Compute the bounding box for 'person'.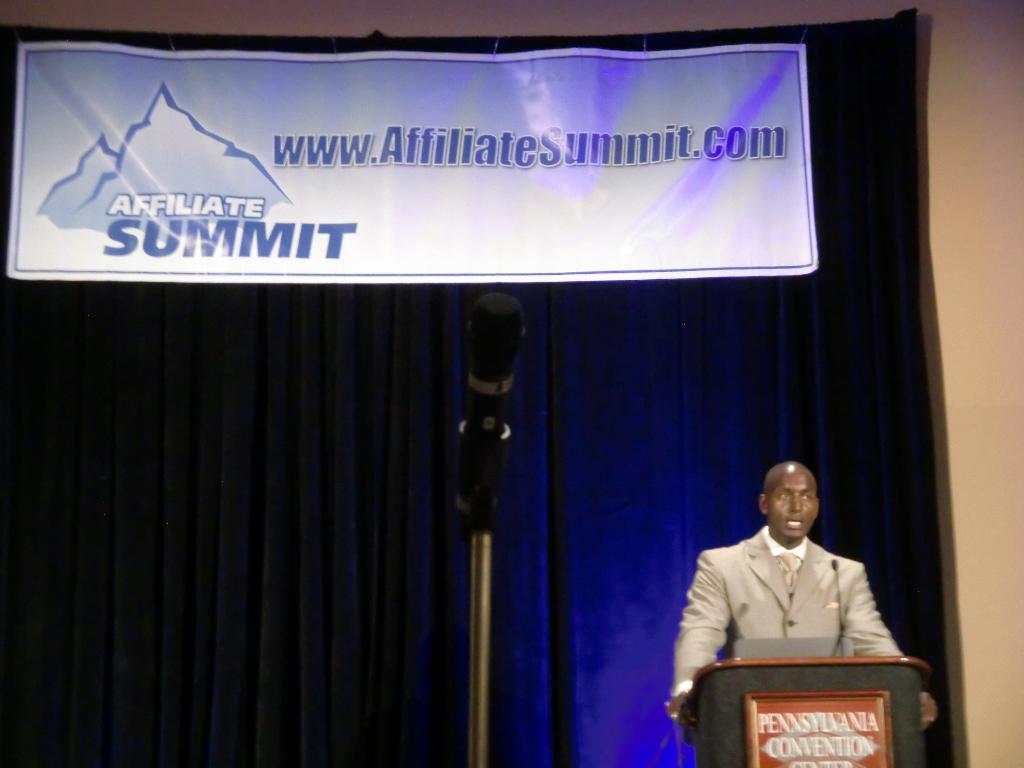
660, 457, 938, 734.
